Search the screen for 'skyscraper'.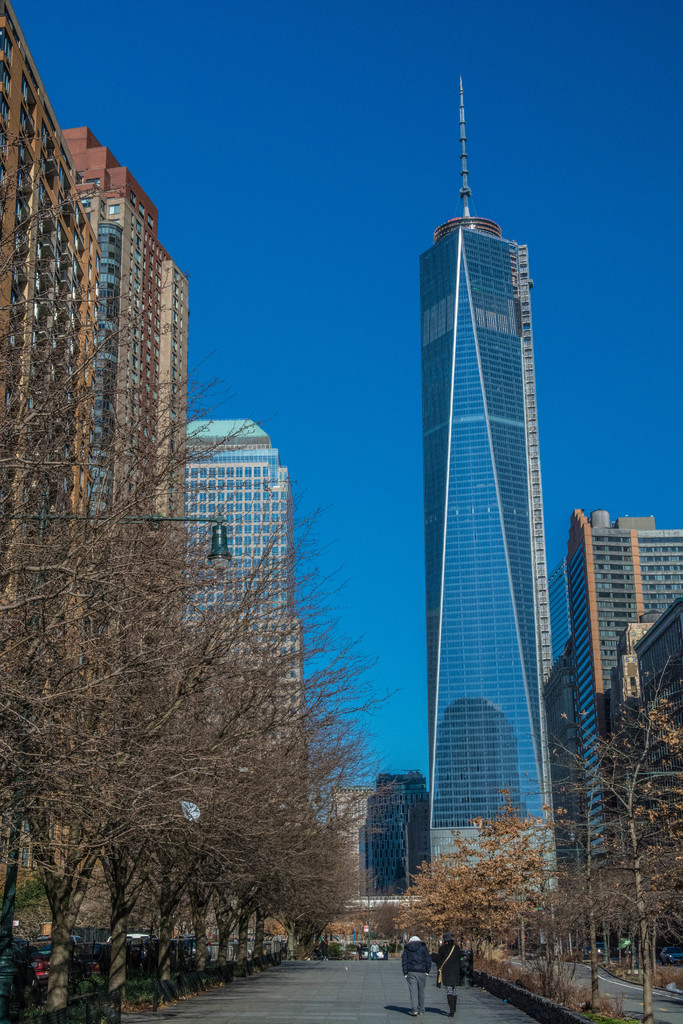
Found at 170:414:319:906.
